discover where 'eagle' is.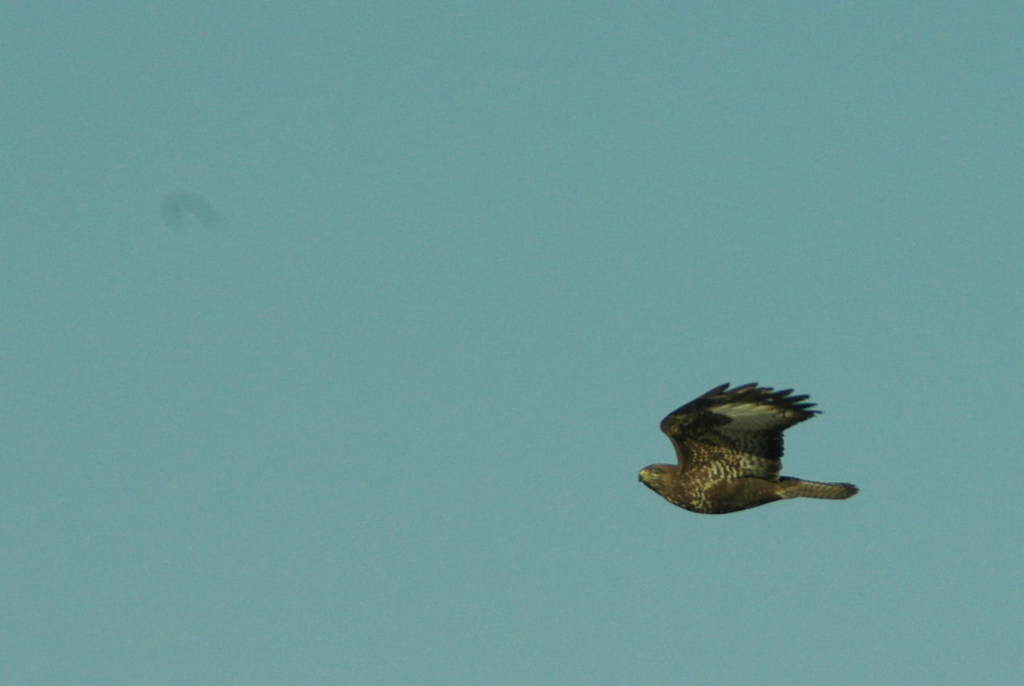
Discovered at BBox(634, 376, 862, 522).
